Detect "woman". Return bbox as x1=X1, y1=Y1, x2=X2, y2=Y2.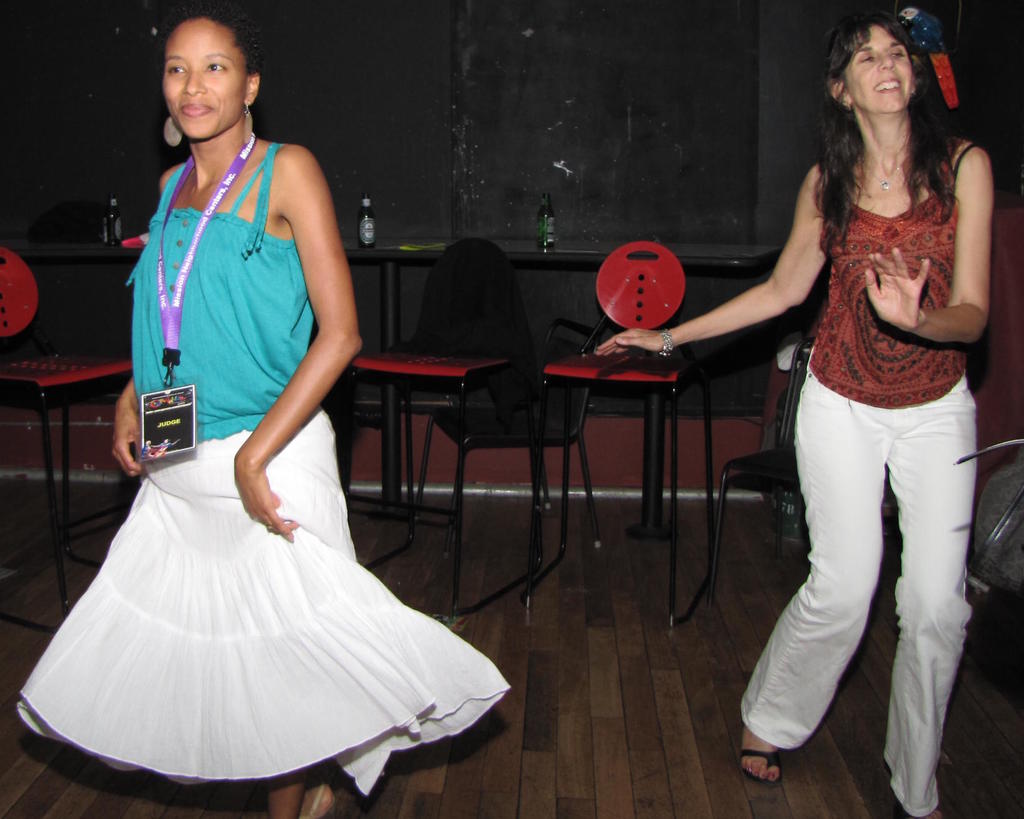
x1=595, y1=9, x2=991, y2=818.
